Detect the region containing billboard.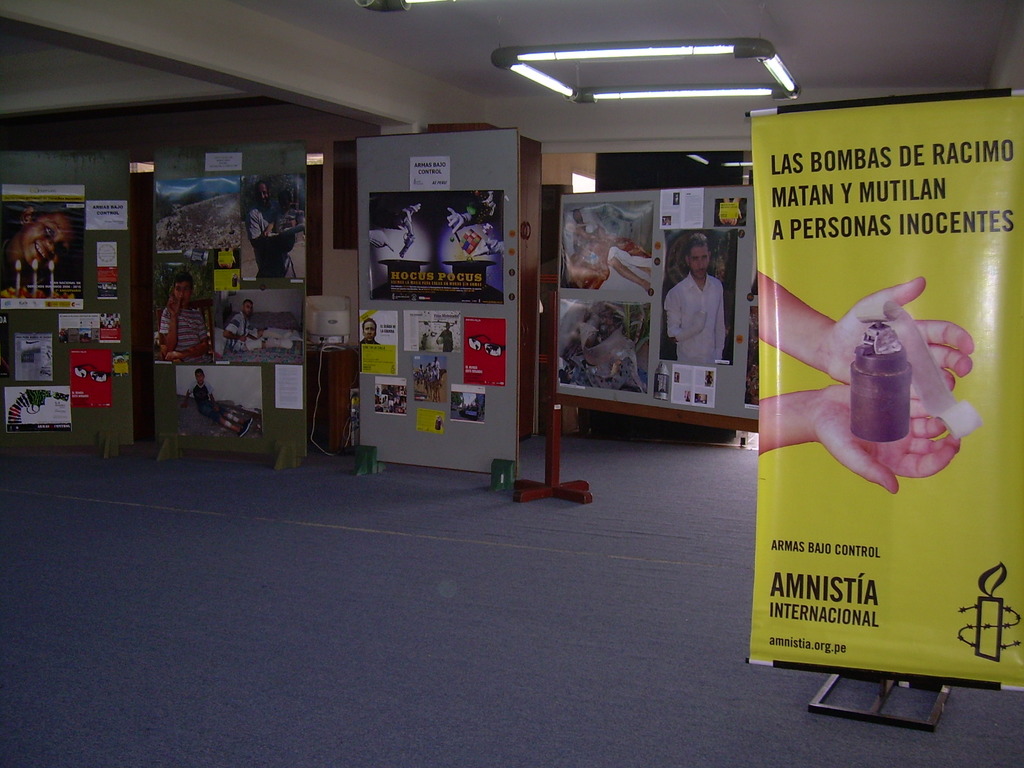
740, 100, 1023, 683.
